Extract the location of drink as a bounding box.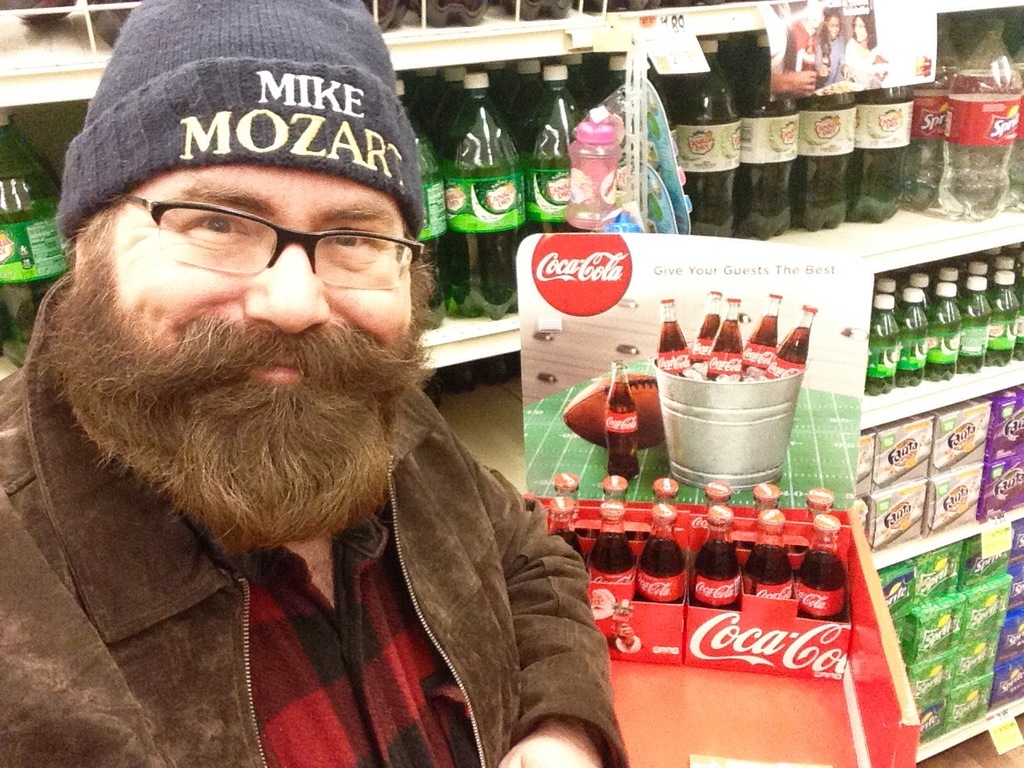
(608,358,640,482).
